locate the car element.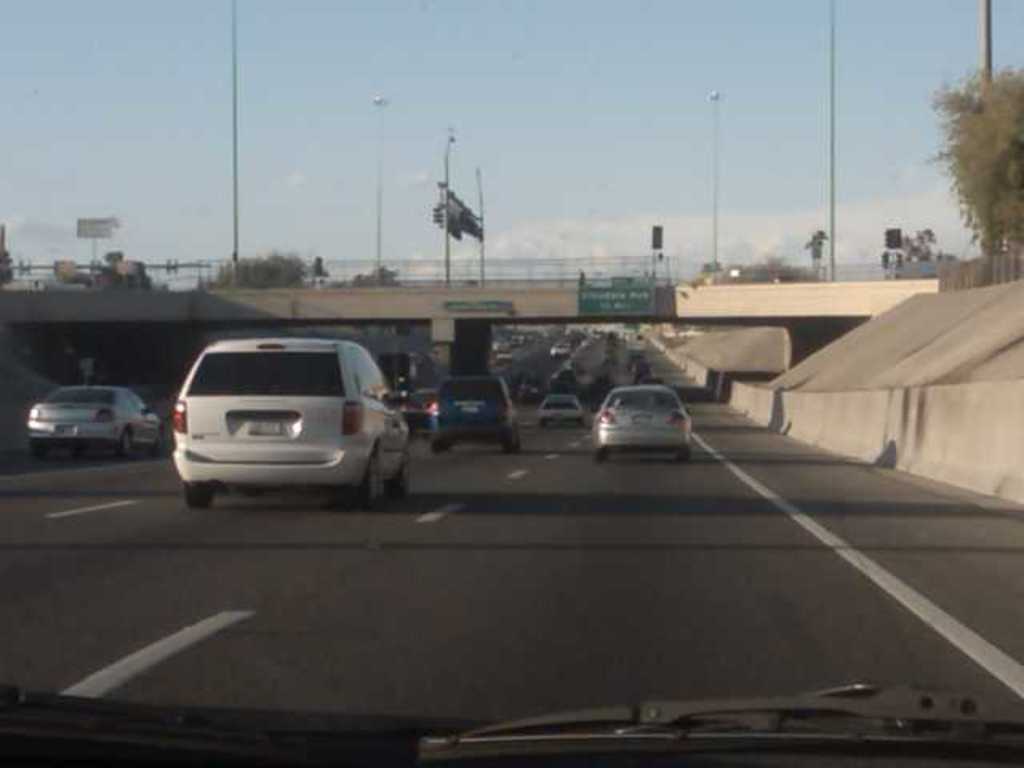
Element bbox: 424 374 523 462.
